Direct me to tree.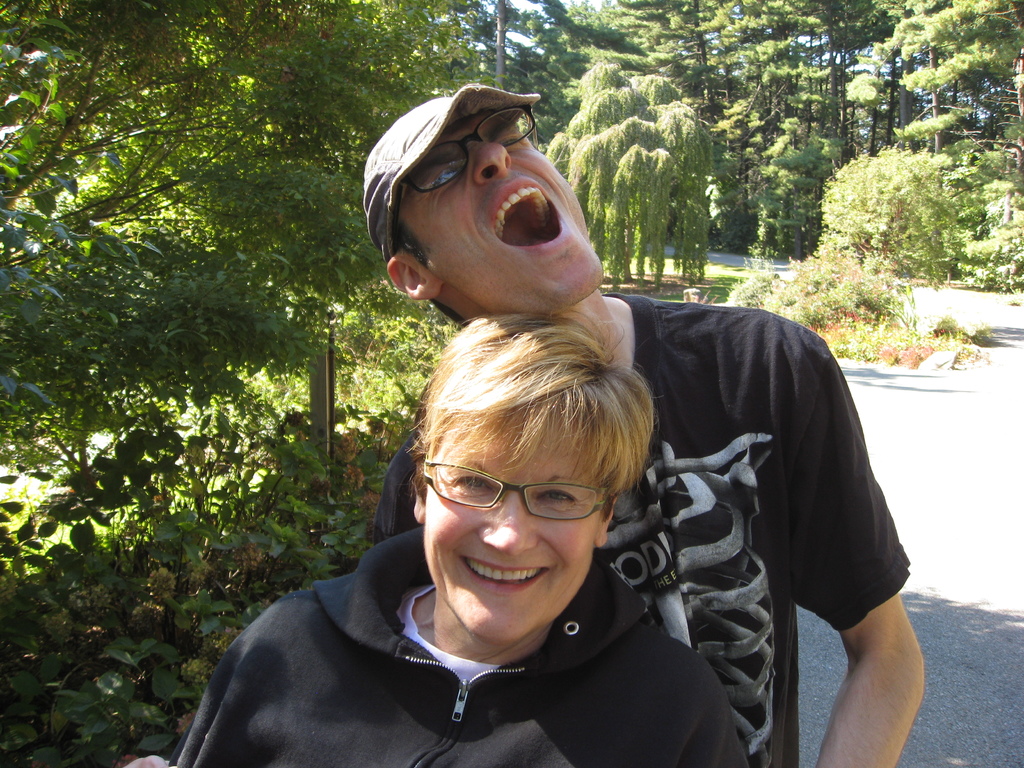
Direction: x1=0, y1=19, x2=164, y2=417.
